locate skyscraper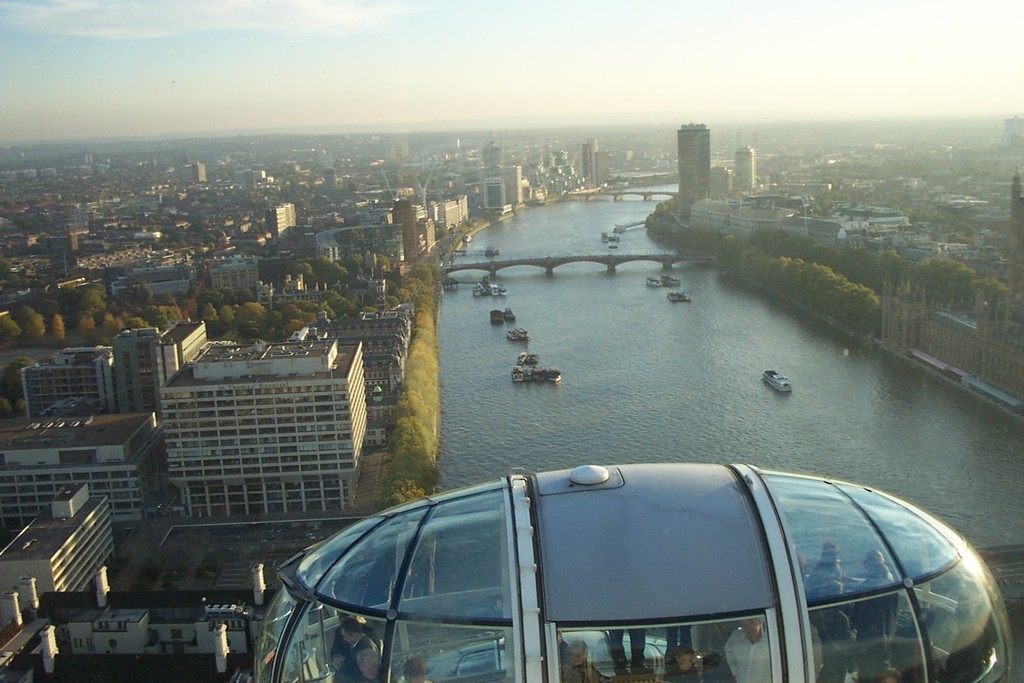
pyautogui.locateOnScreen(493, 156, 525, 210)
